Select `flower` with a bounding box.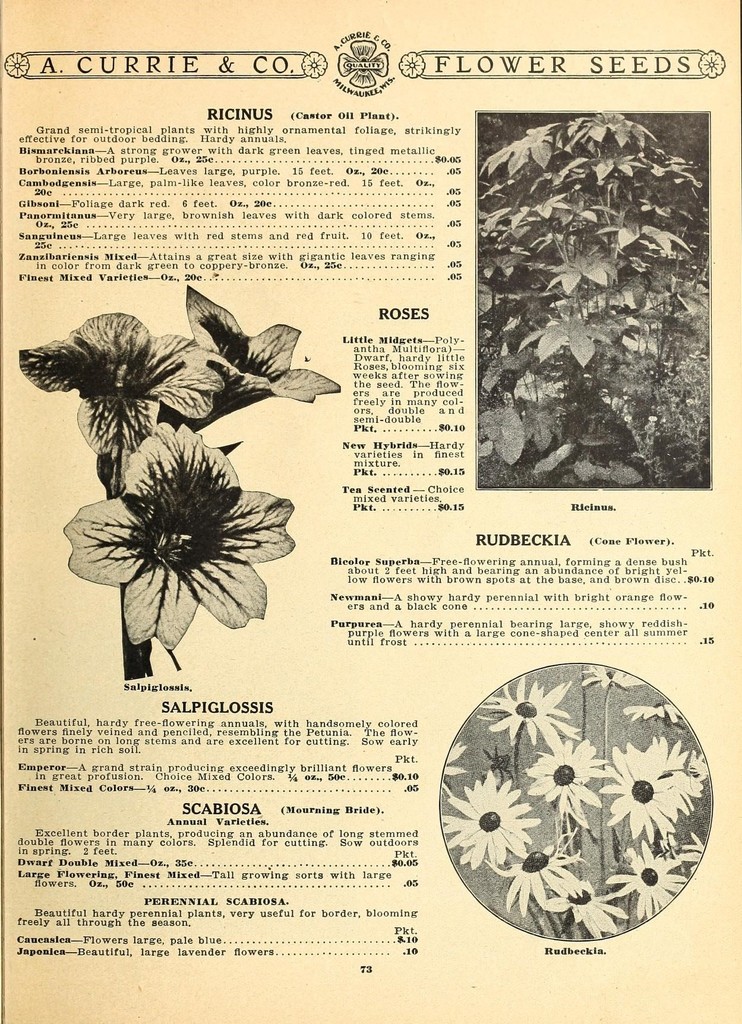
{"x1": 178, "y1": 284, "x2": 348, "y2": 442}.
